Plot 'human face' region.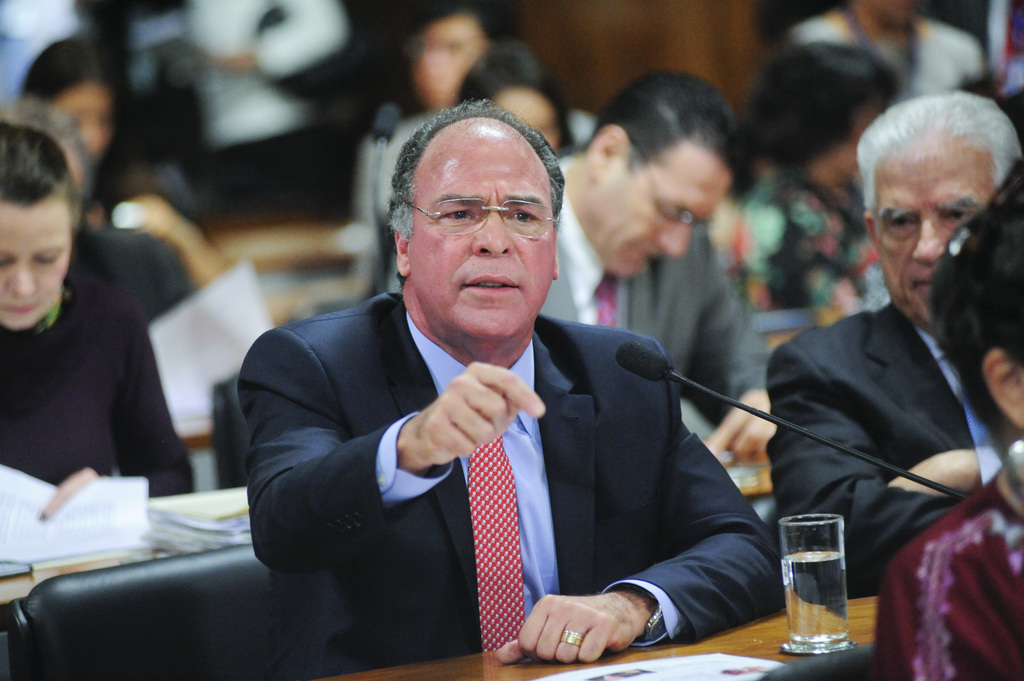
Plotted at select_region(53, 86, 113, 157).
